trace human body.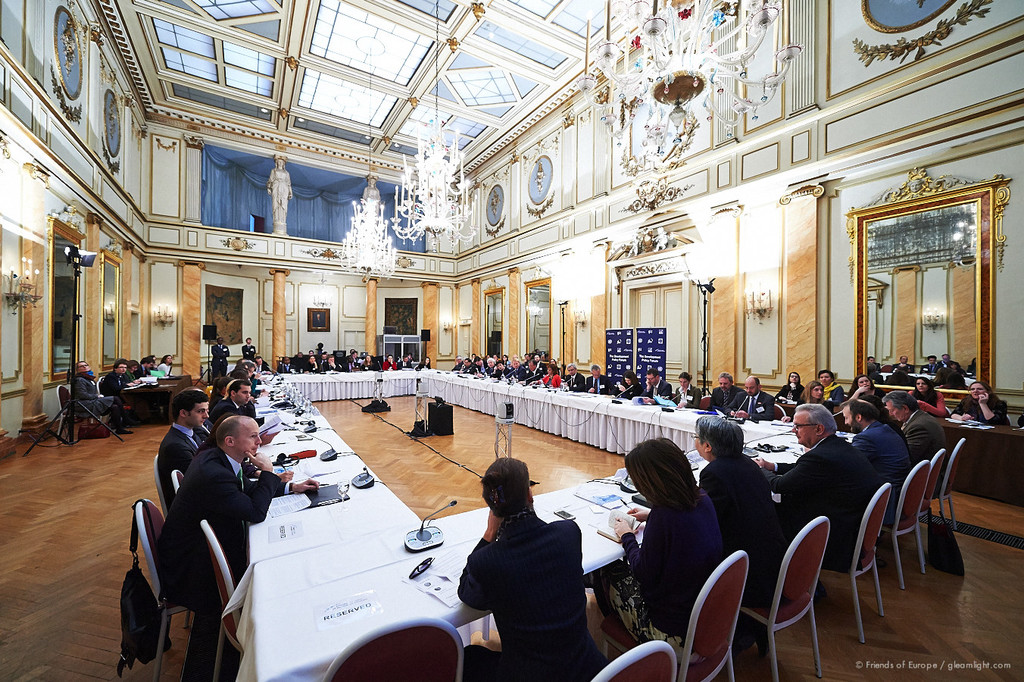
Traced to bbox(279, 353, 289, 374).
